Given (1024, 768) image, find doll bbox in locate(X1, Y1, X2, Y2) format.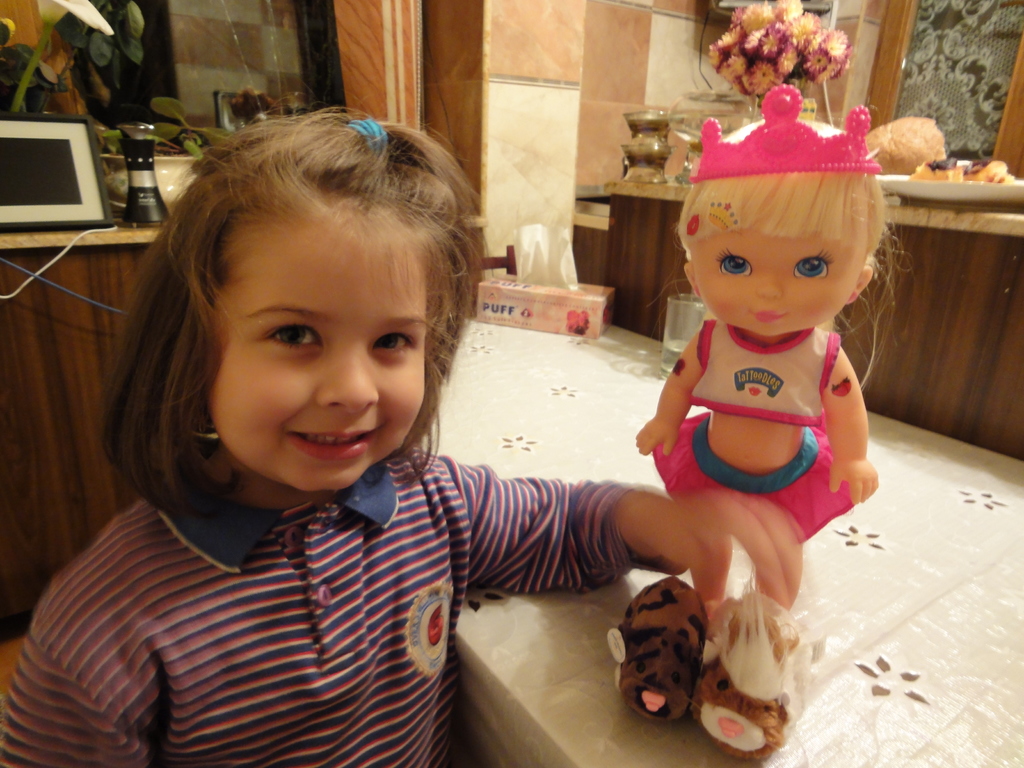
locate(637, 96, 906, 621).
